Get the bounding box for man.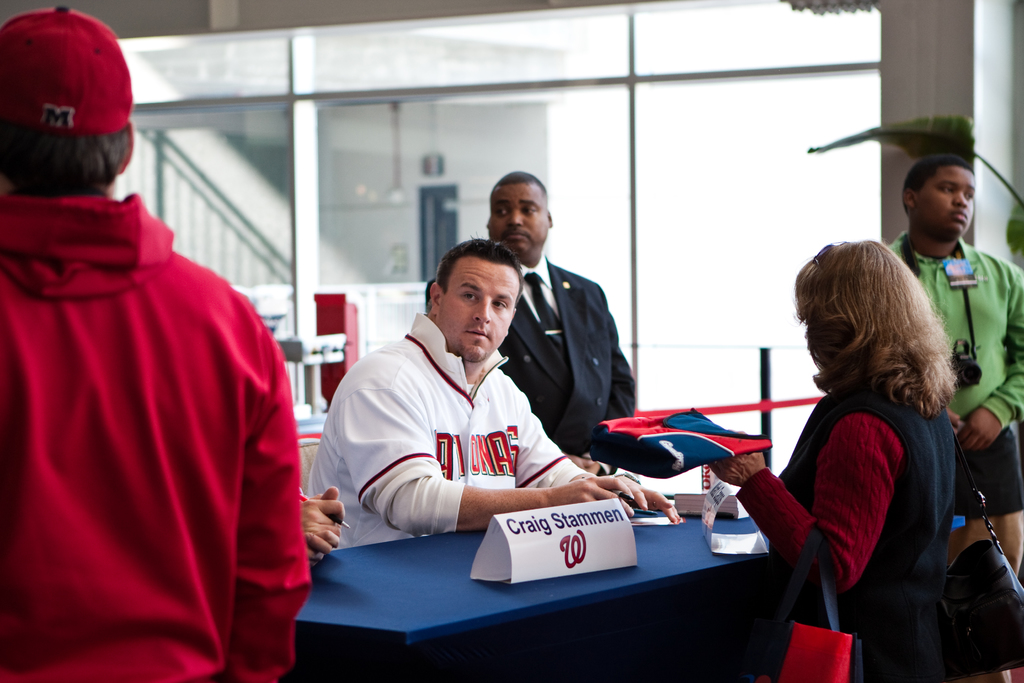
0 2 311 682.
